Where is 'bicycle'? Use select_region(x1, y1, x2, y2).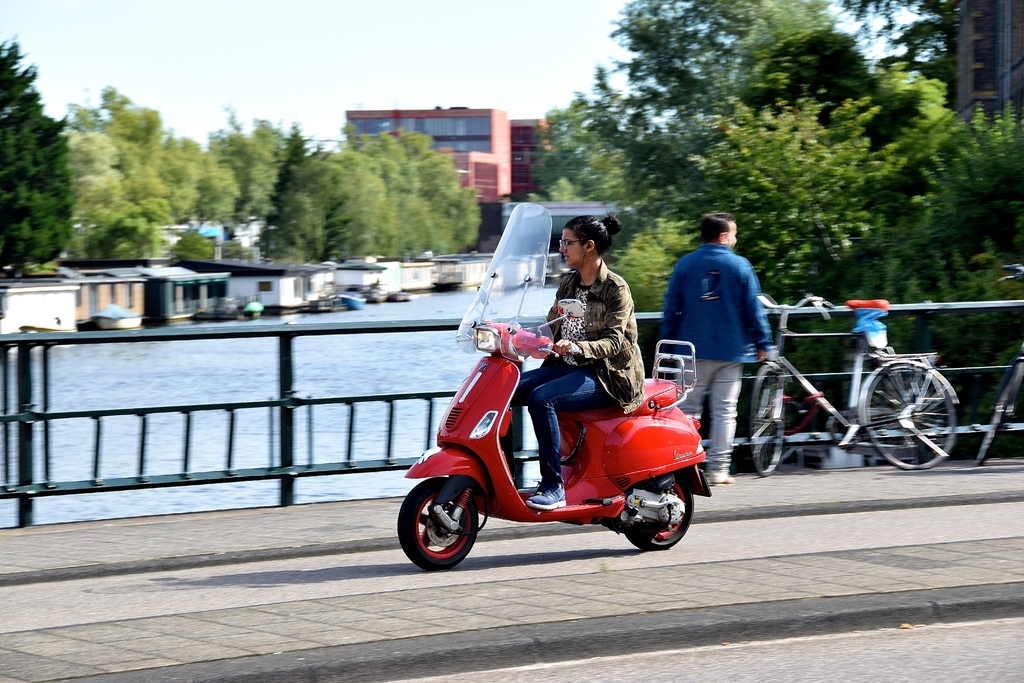
select_region(974, 263, 1023, 472).
